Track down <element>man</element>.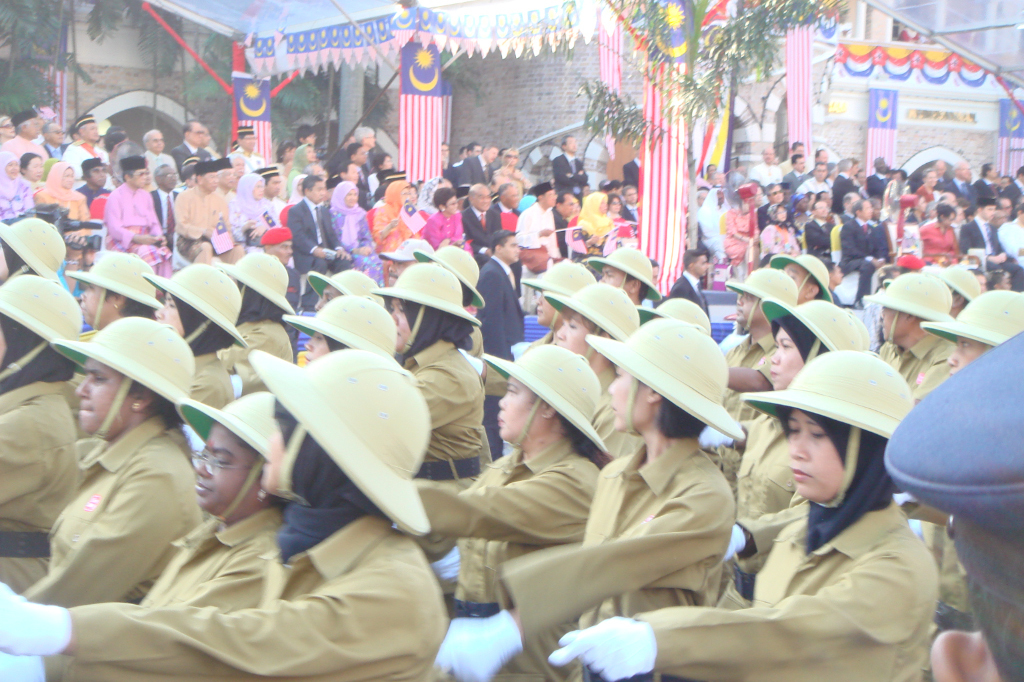
Tracked to [left=460, top=179, right=505, bottom=267].
